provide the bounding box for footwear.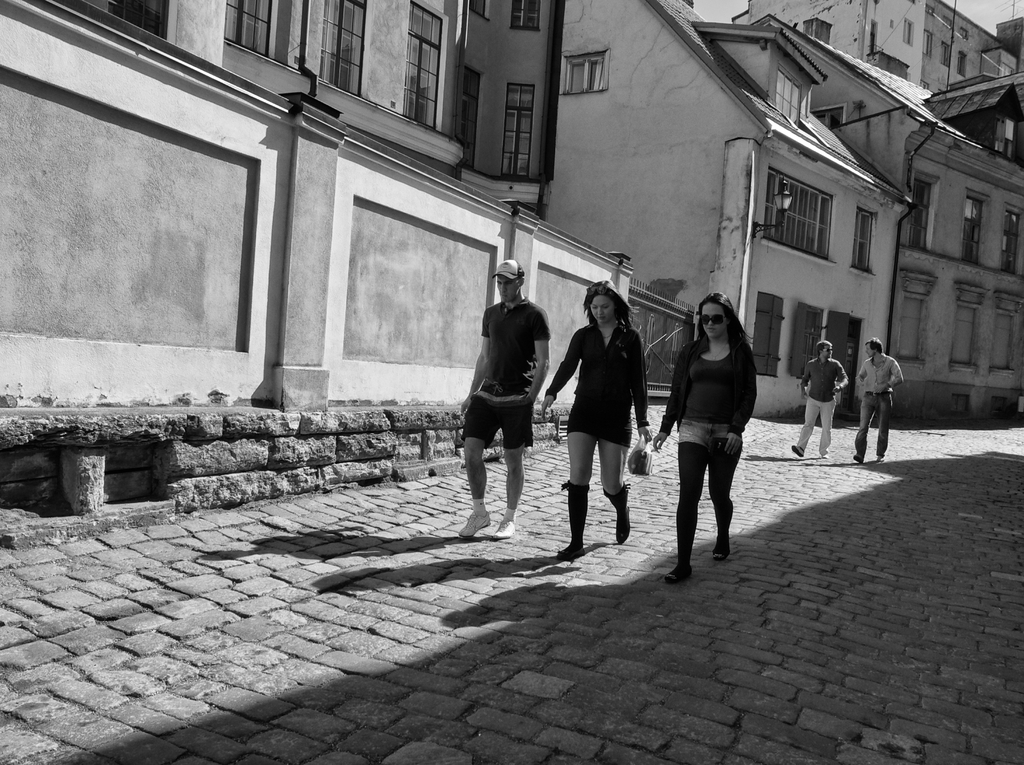
l=854, t=456, r=865, b=463.
